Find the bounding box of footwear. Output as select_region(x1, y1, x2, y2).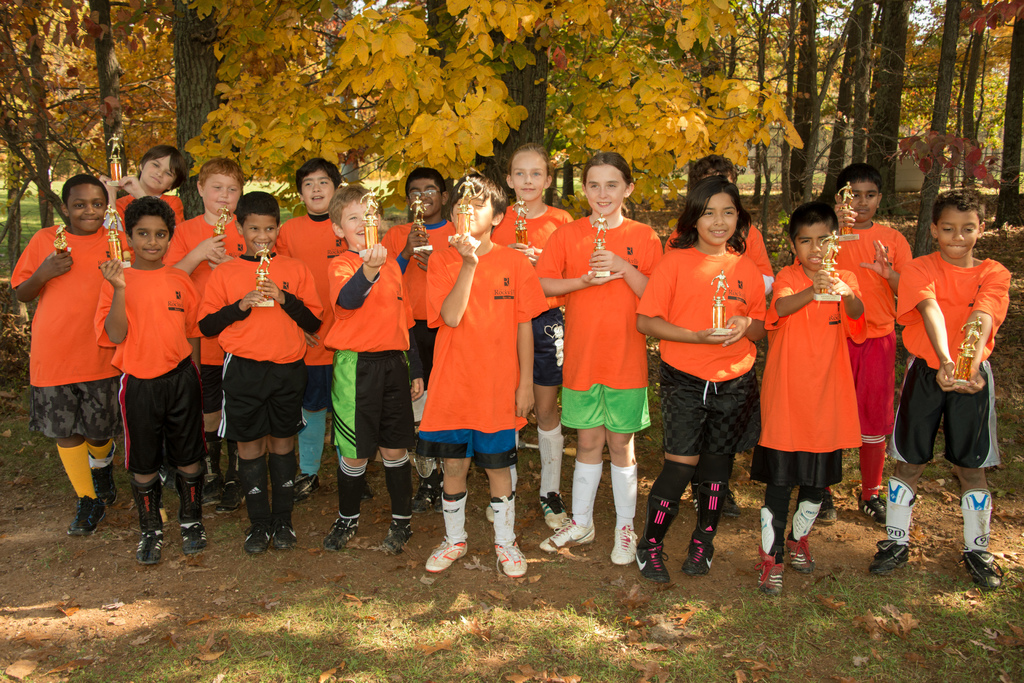
select_region(203, 440, 248, 517).
